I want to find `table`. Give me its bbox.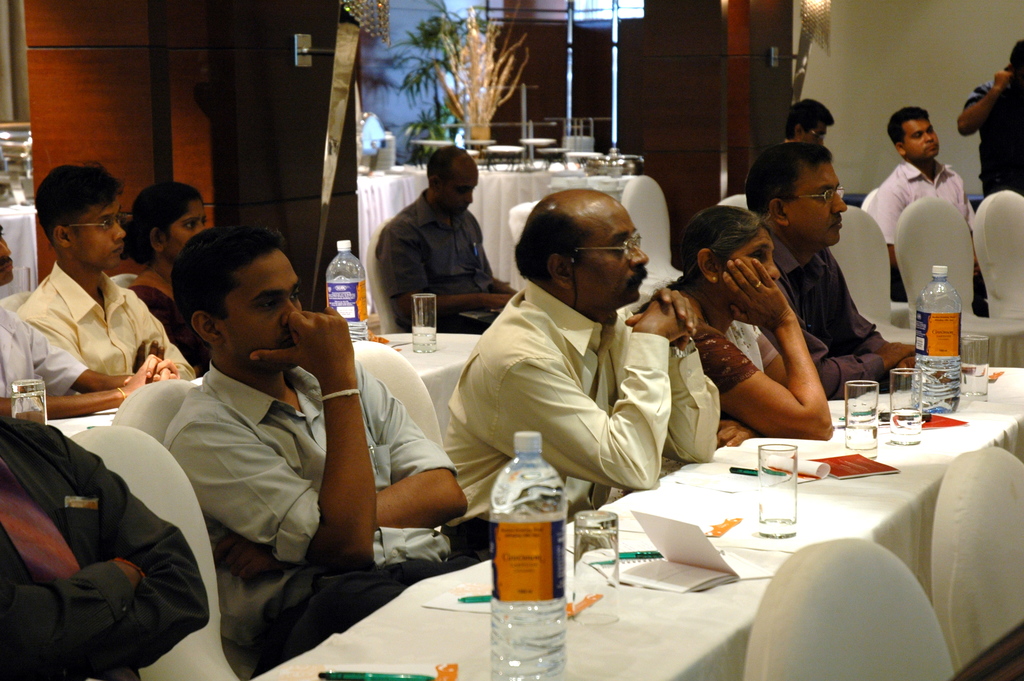
locate(0, 199, 38, 299).
